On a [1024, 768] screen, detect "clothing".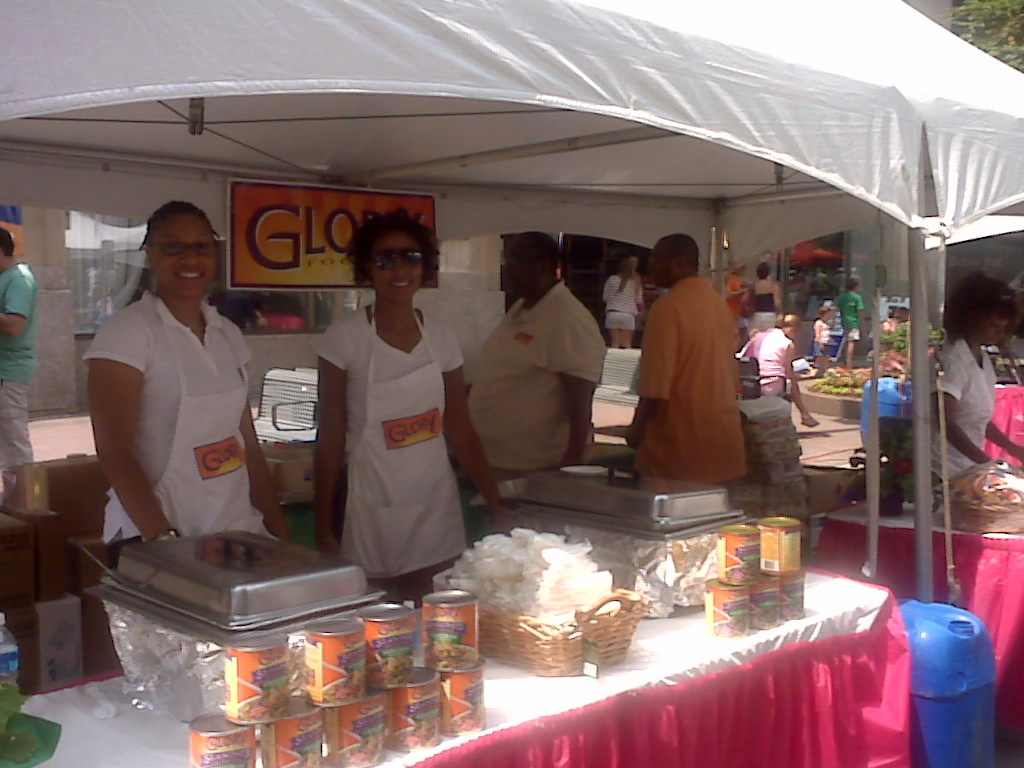
(x1=835, y1=289, x2=867, y2=343).
